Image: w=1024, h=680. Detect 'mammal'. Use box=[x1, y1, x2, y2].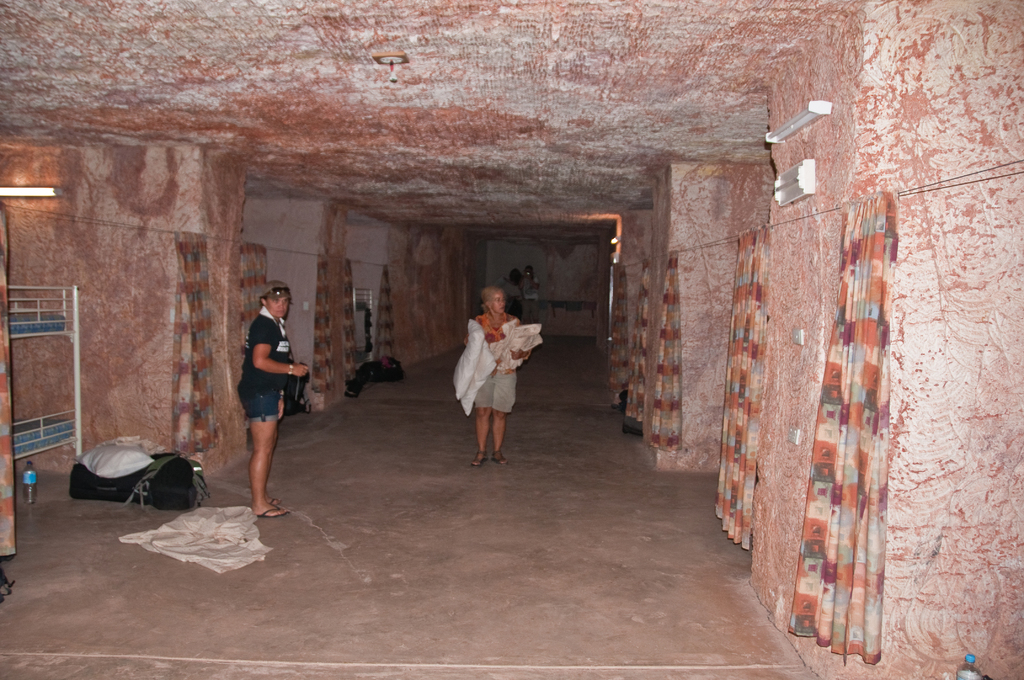
box=[446, 286, 523, 485].
